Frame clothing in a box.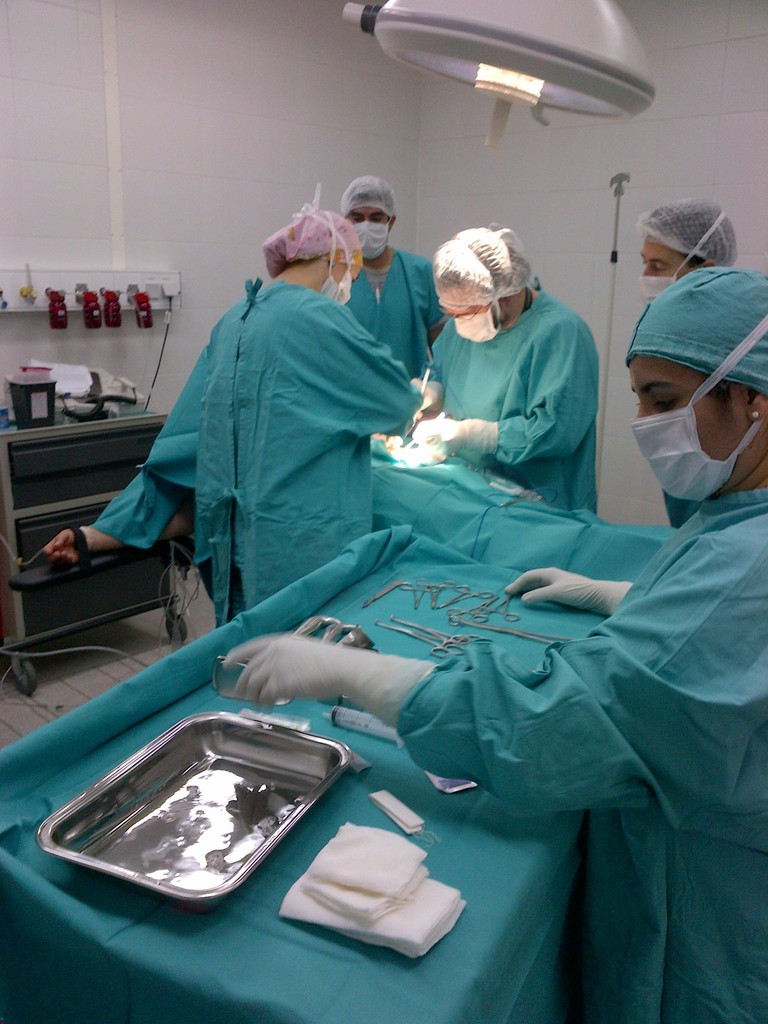
(387, 499, 767, 1023).
